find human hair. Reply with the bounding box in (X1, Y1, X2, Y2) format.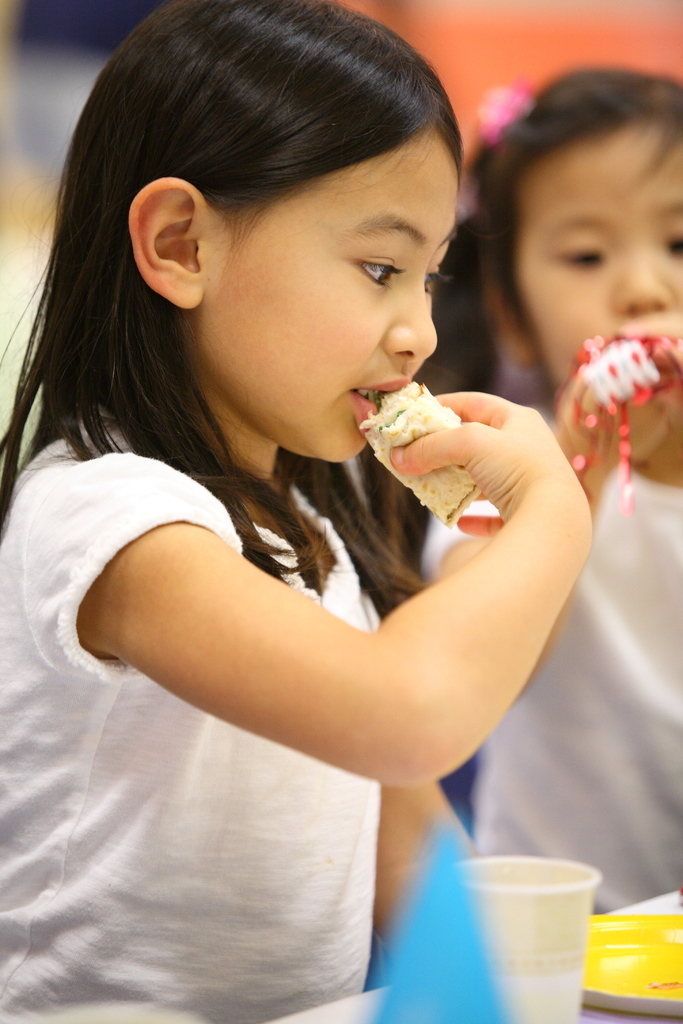
(0, 0, 479, 620).
